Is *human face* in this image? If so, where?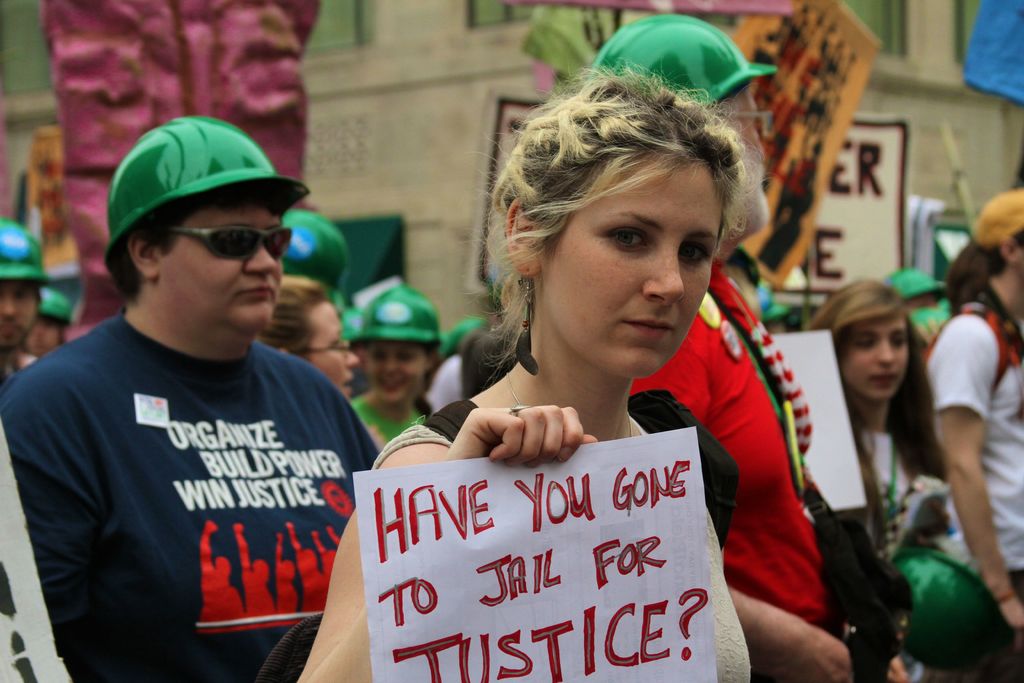
Yes, at x1=545, y1=155, x2=710, y2=369.
